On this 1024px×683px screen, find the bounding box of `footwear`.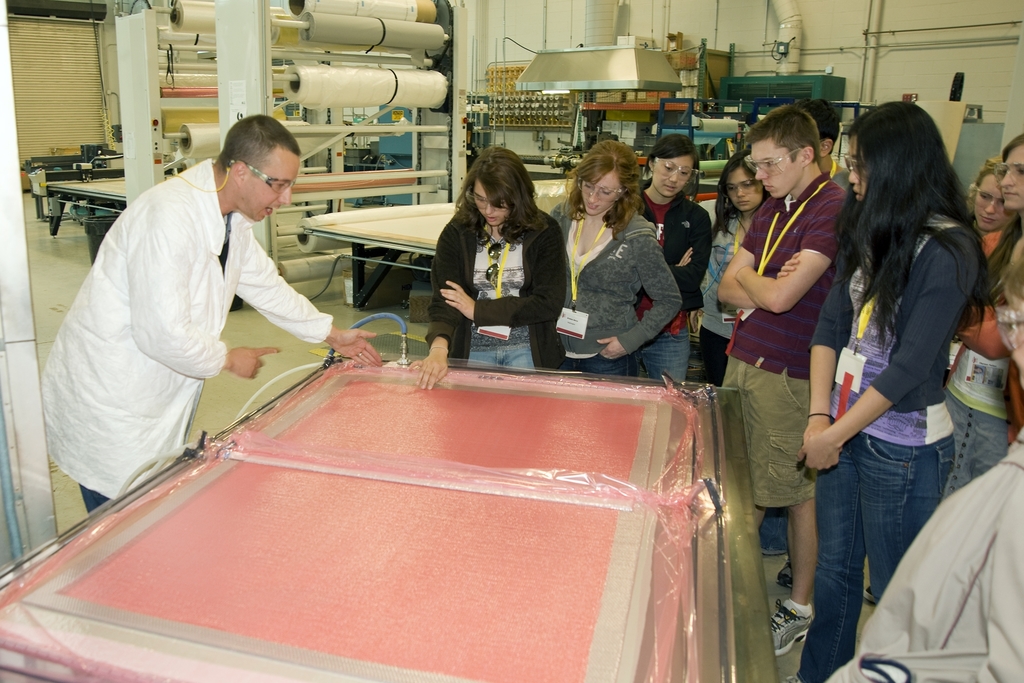
Bounding box: [left=778, top=558, right=794, bottom=586].
